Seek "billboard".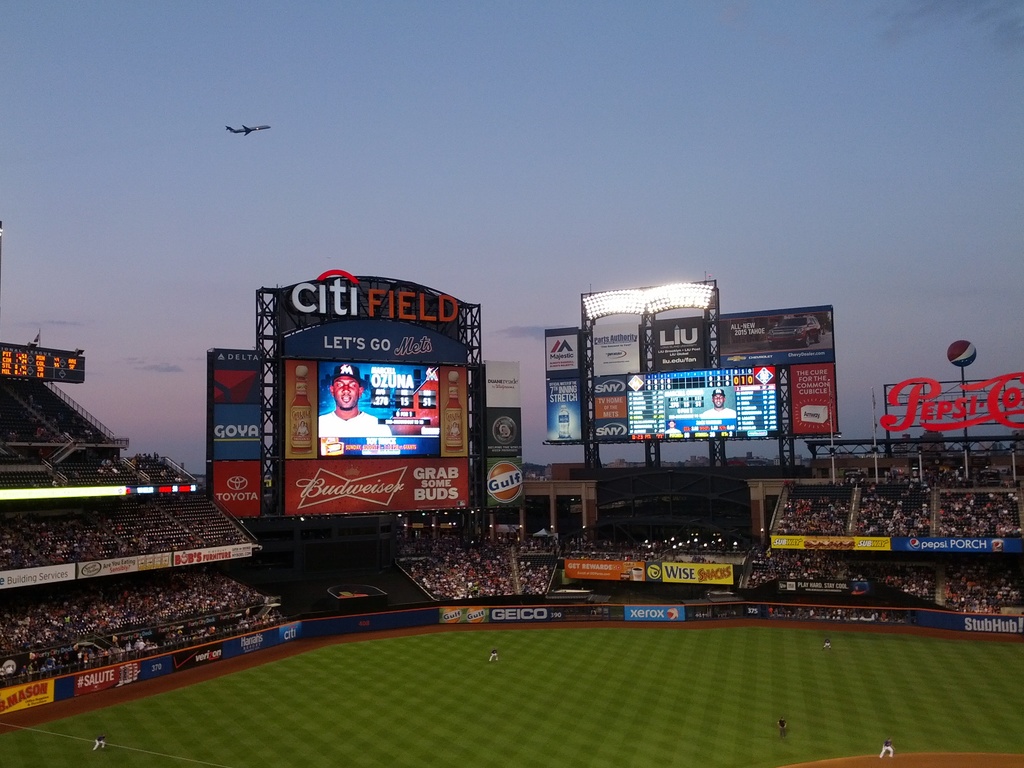
x1=790, y1=358, x2=839, y2=436.
